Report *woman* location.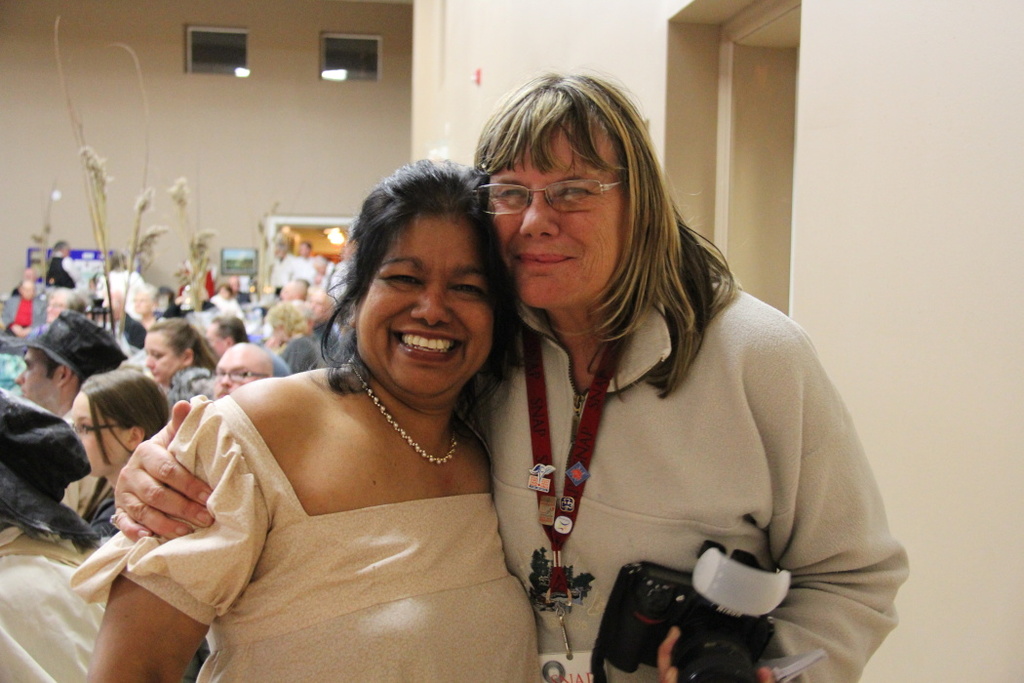
Report: locate(133, 285, 165, 332).
